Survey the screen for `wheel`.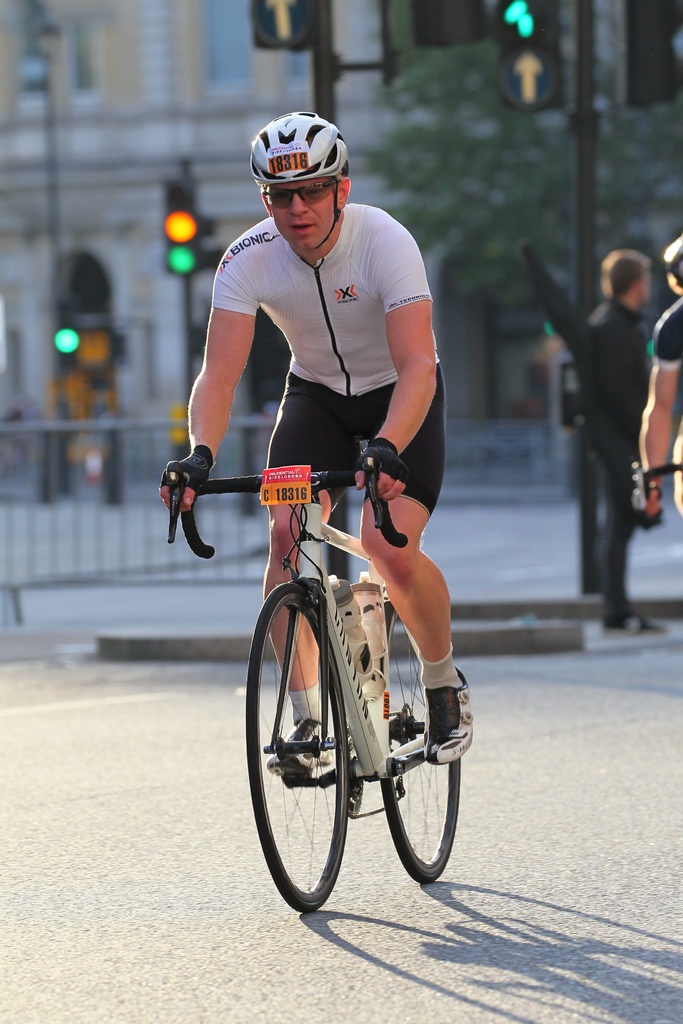
Survey found: left=257, top=582, right=386, bottom=906.
